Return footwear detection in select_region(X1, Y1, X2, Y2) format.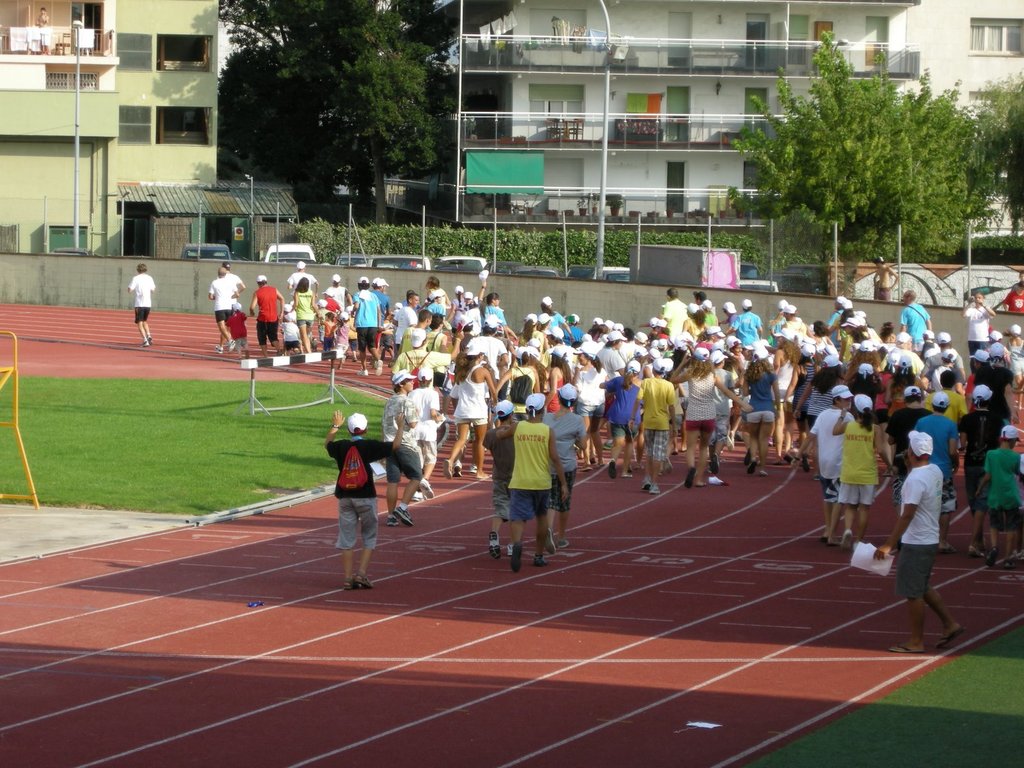
select_region(589, 457, 596, 462).
